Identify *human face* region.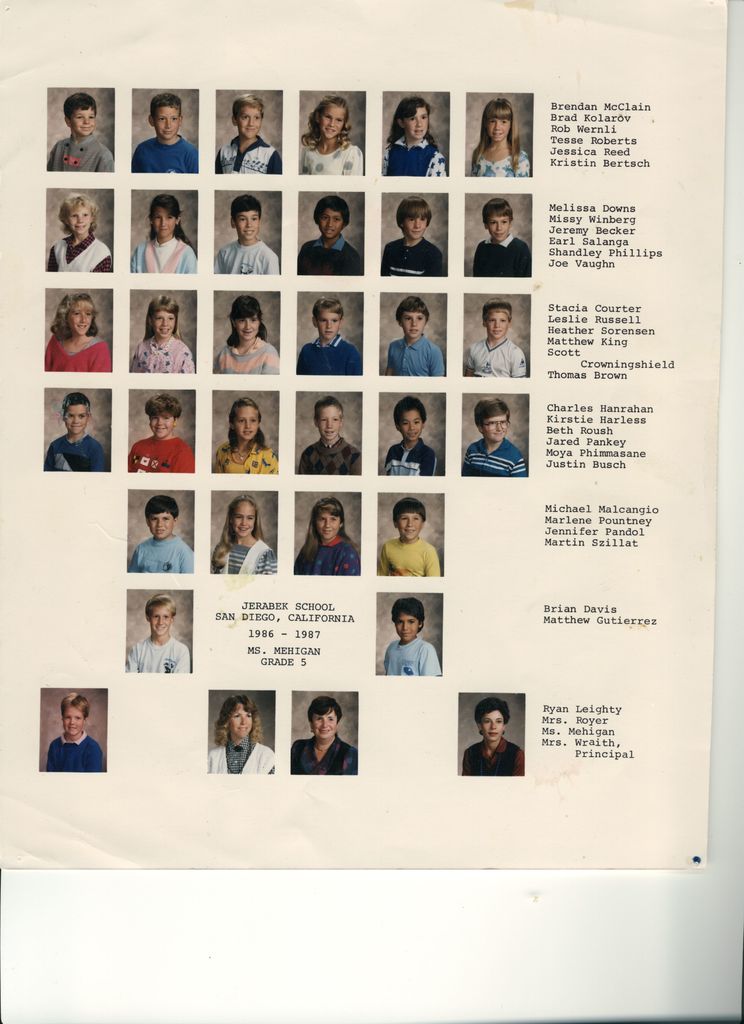
Region: <bbox>315, 311, 340, 337</bbox>.
